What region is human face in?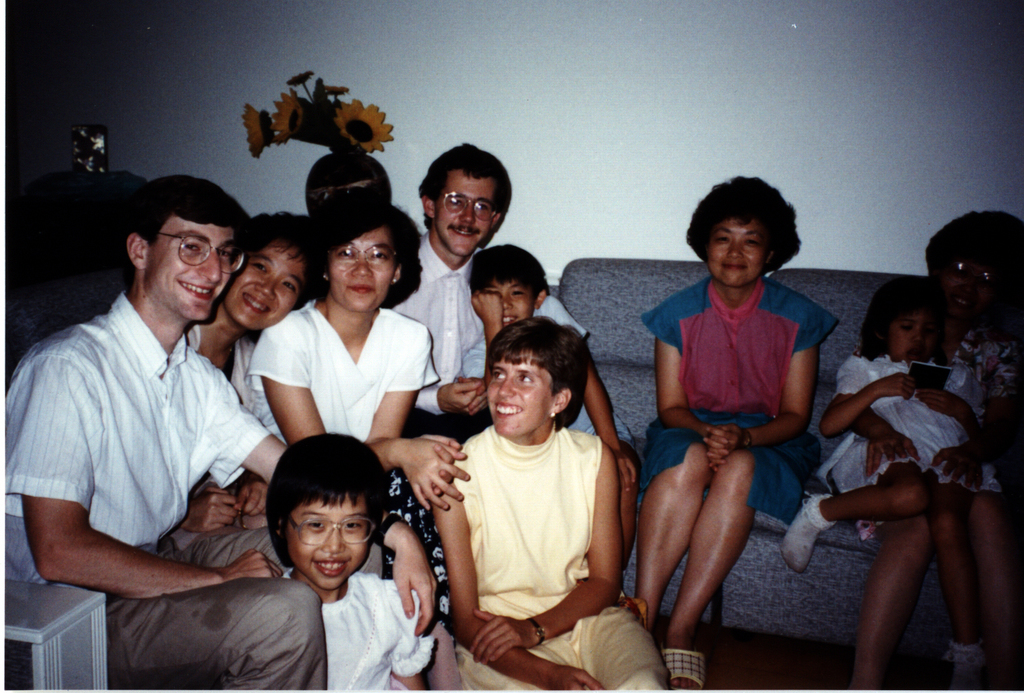
[477, 281, 534, 327].
